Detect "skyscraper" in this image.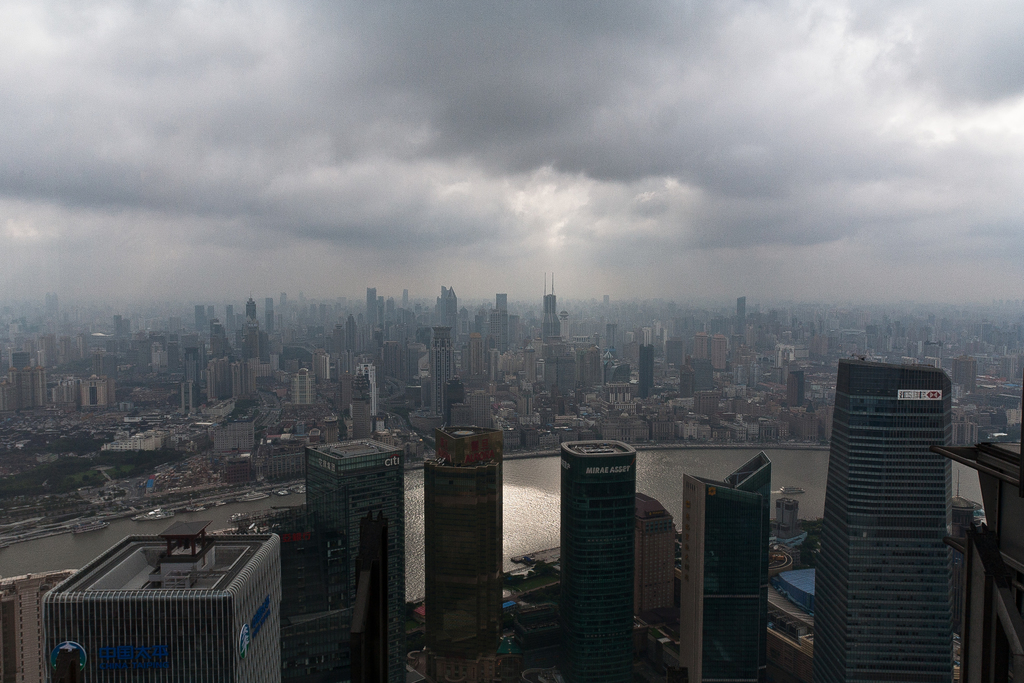
Detection: x1=307 y1=428 x2=417 y2=682.
